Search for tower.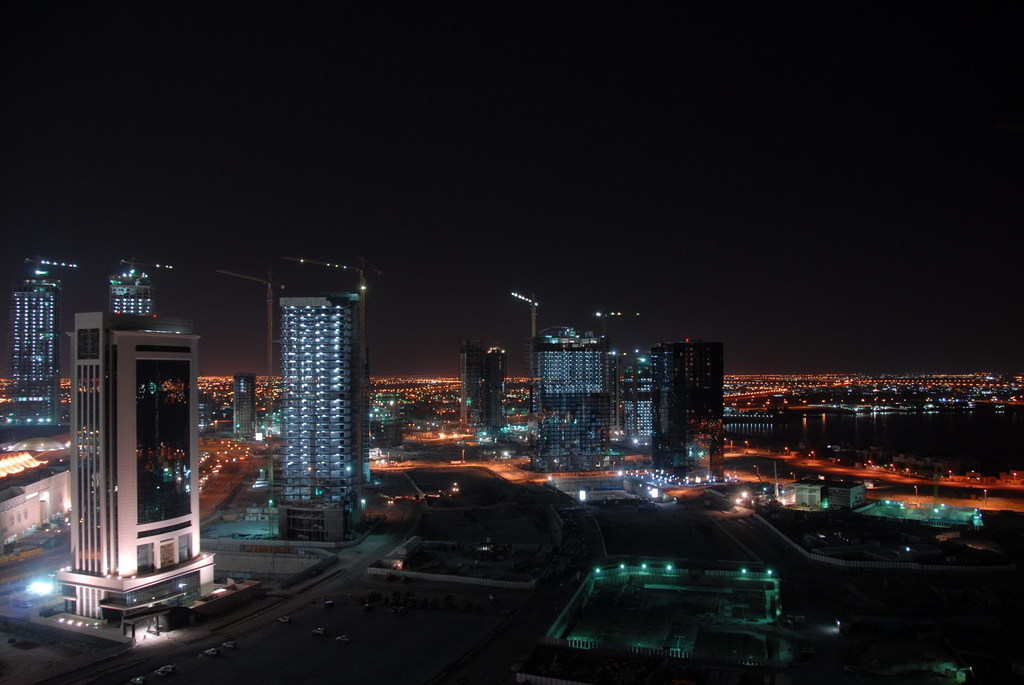
Found at box(645, 329, 724, 474).
